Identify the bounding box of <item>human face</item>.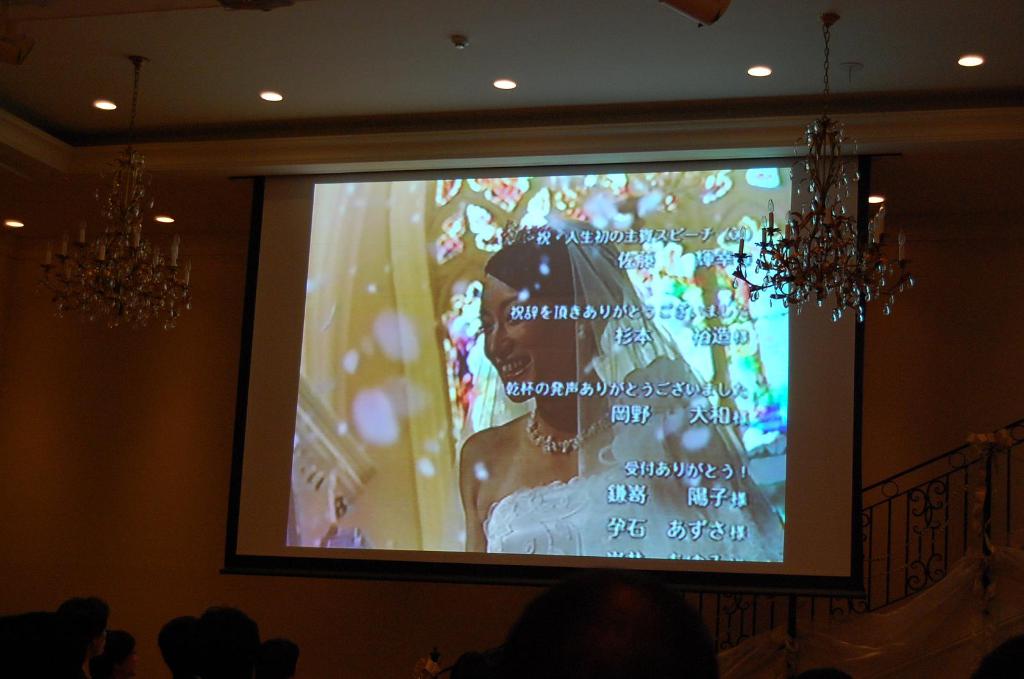
Rect(92, 615, 113, 655).
